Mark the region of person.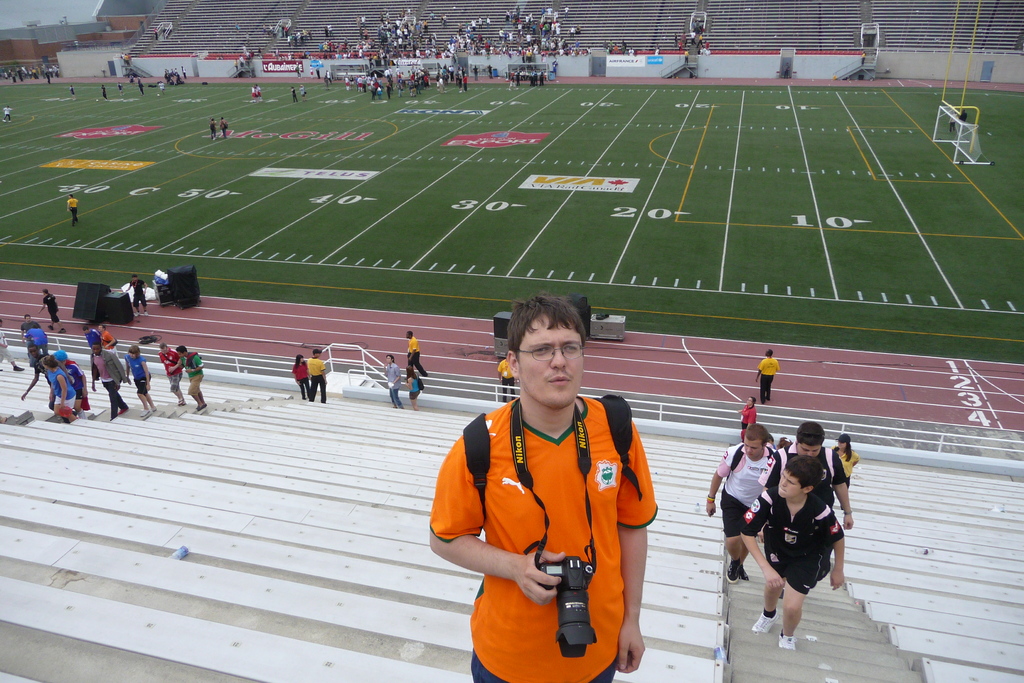
Region: l=206, t=115, r=220, b=137.
